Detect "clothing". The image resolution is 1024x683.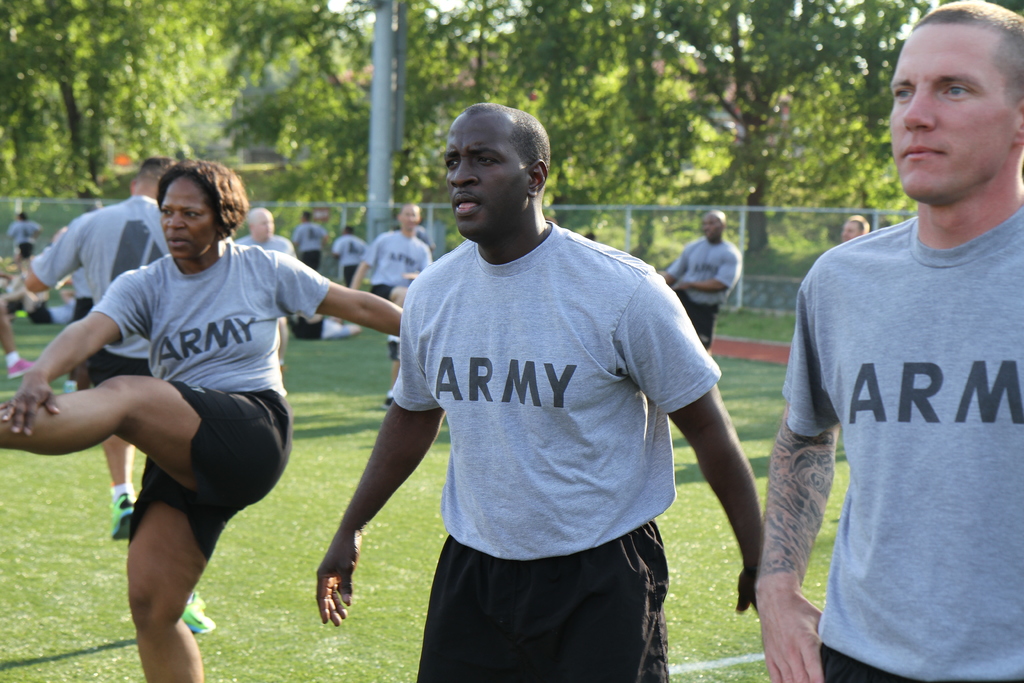
x1=353 y1=229 x2=436 y2=313.
